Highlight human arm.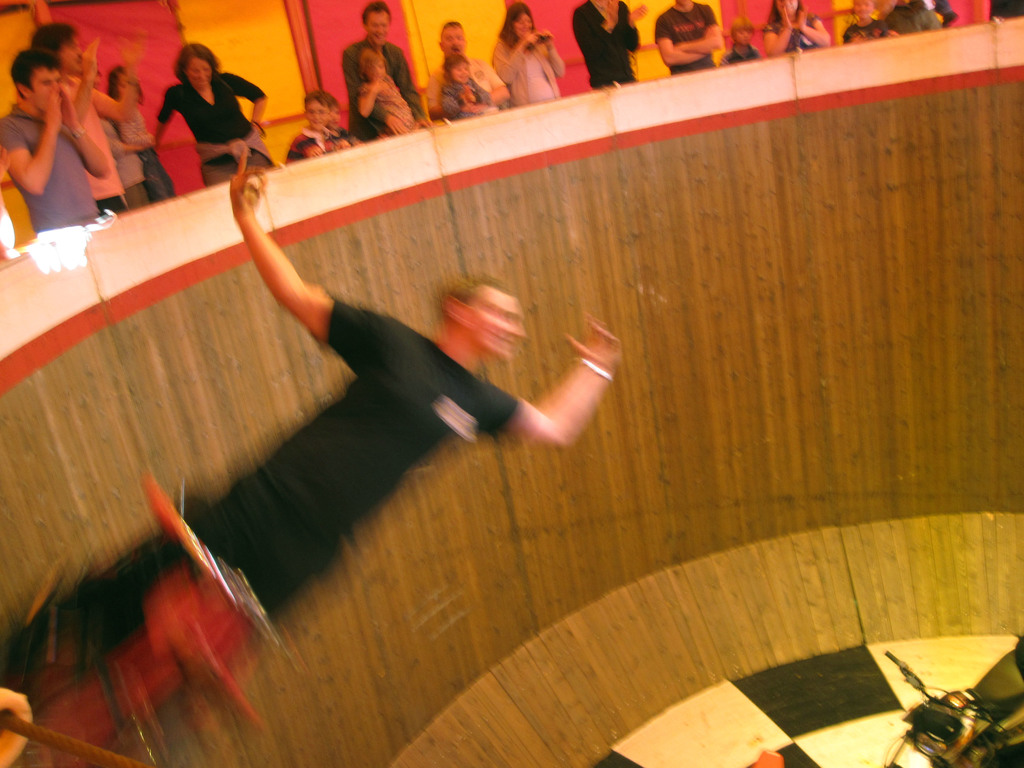
Highlighted region: box(70, 35, 100, 111).
